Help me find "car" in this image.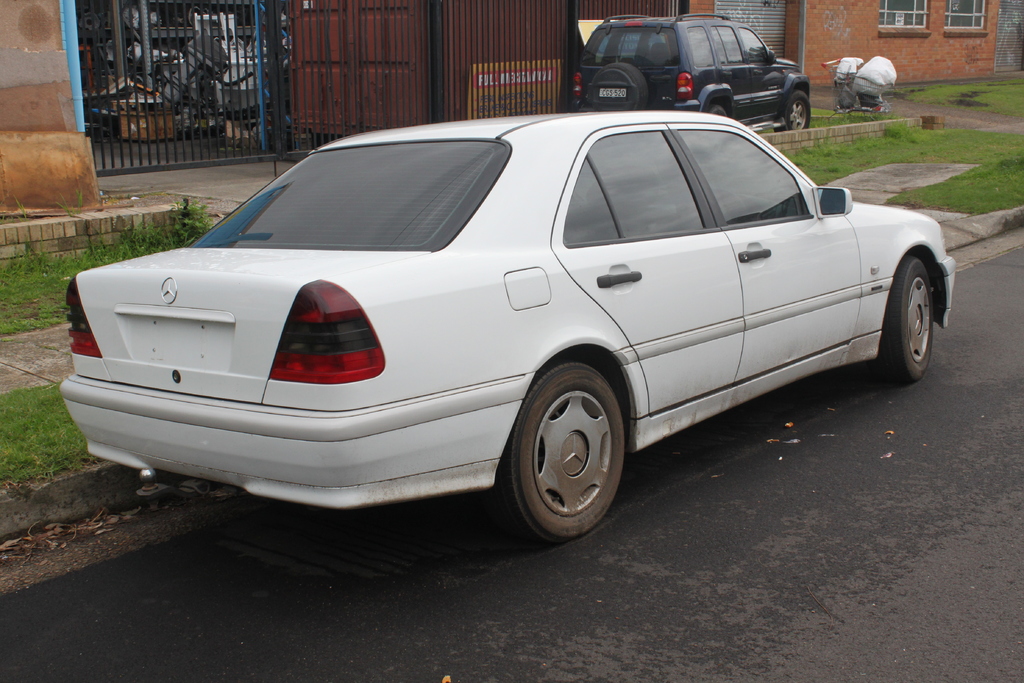
Found it: (57, 113, 958, 543).
